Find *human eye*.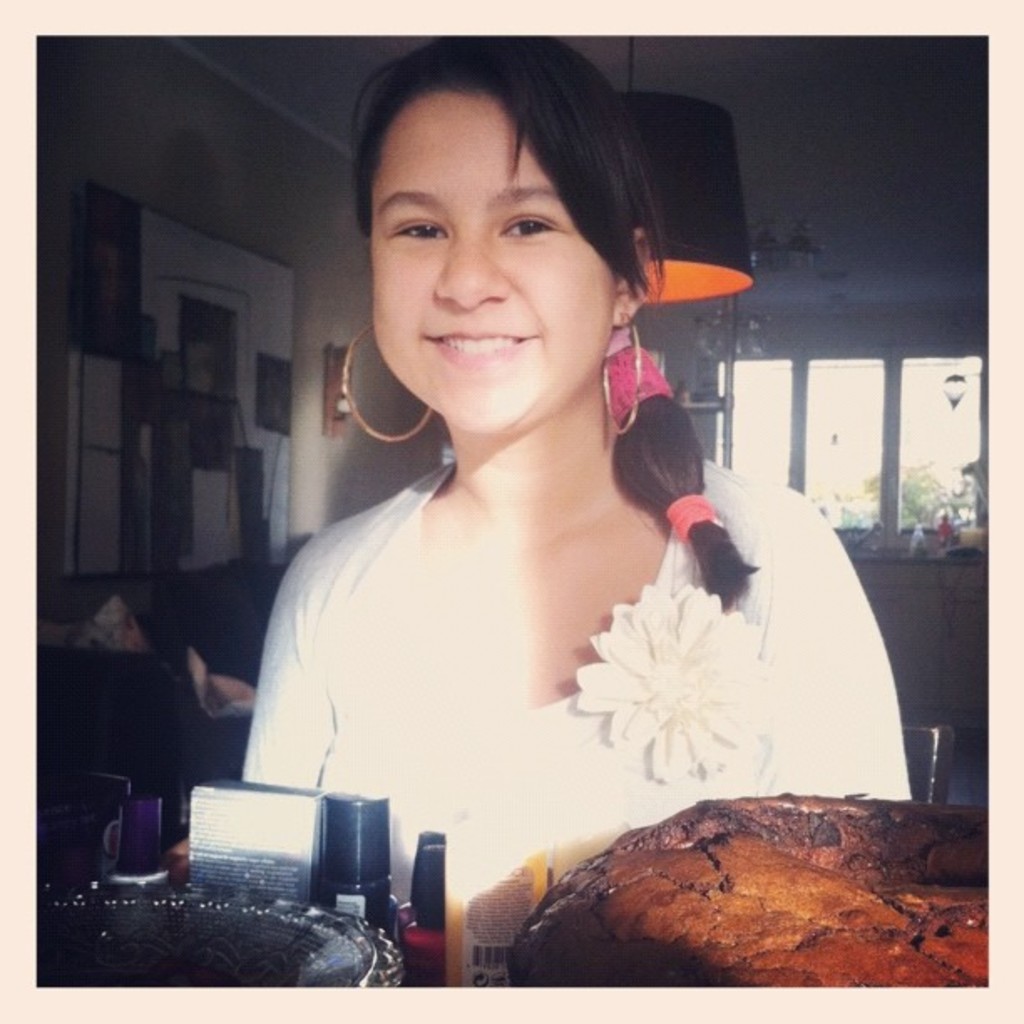
BBox(375, 204, 452, 244).
